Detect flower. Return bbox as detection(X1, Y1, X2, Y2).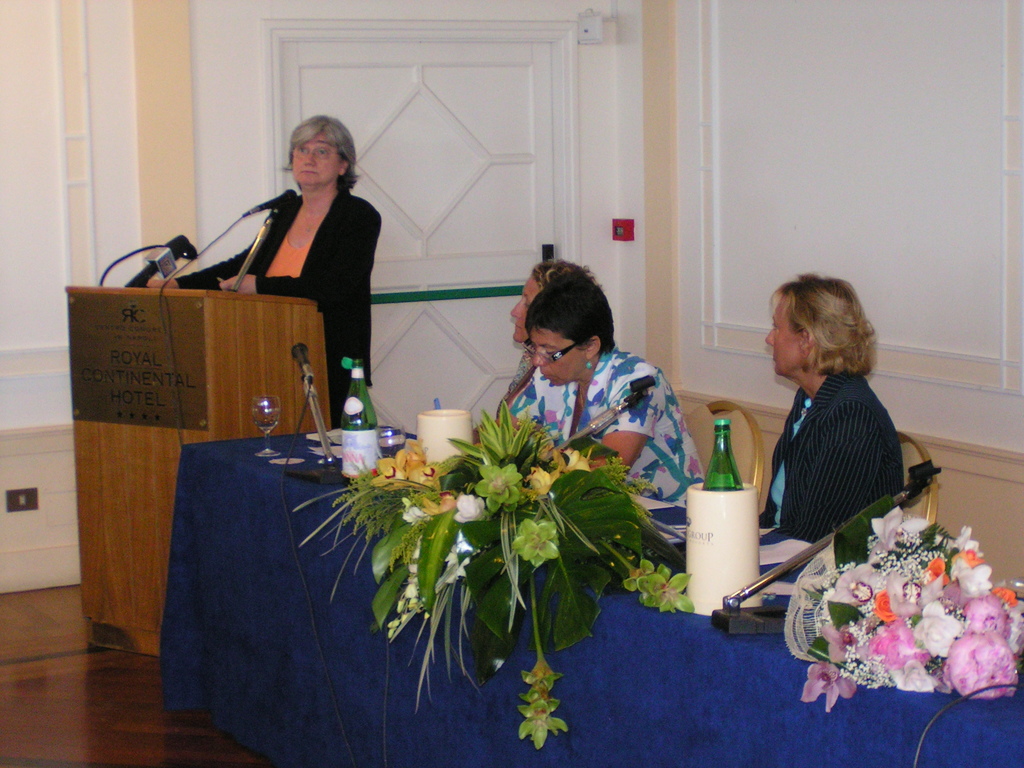
detection(825, 563, 886, 607).
